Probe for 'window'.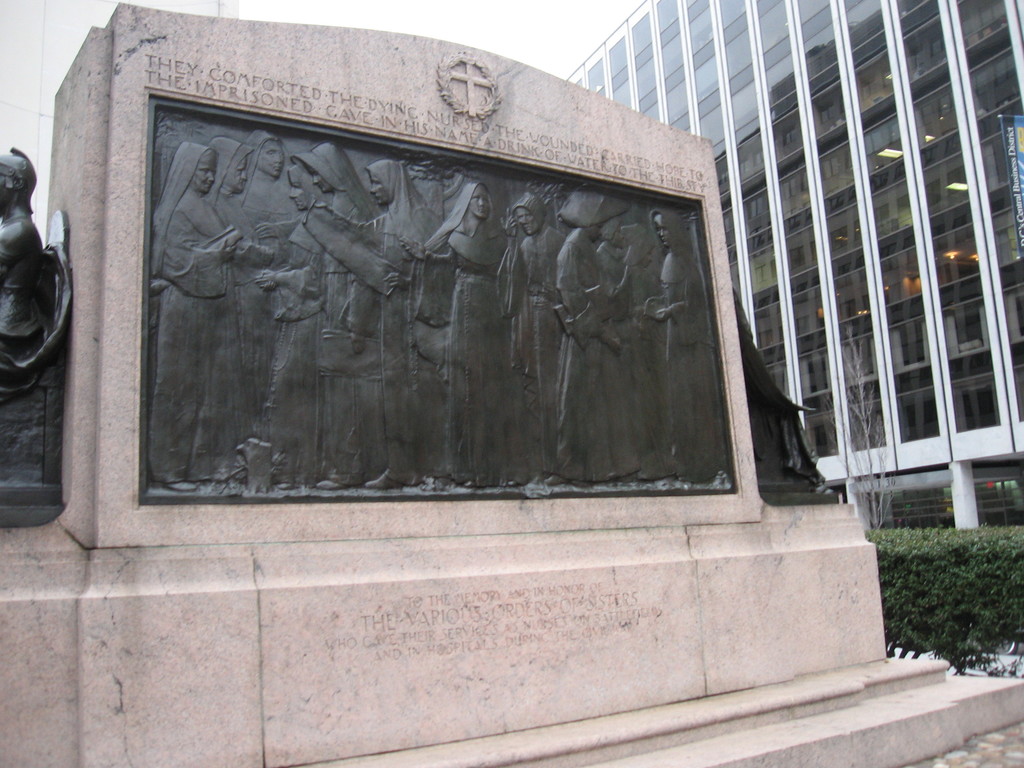
Probe result: {"left": 954, "top": 307, "right": 983, "bottom": 355}.
